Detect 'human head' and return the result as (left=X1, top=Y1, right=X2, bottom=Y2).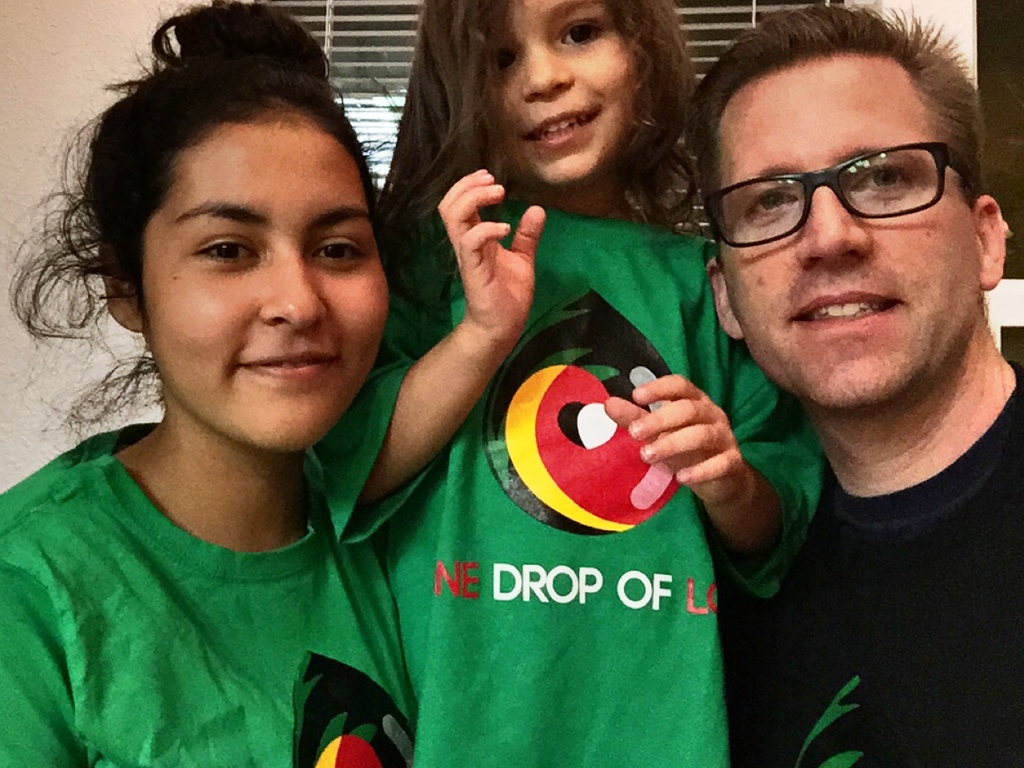
(left=408, top=0, right=698, bottom=200).
